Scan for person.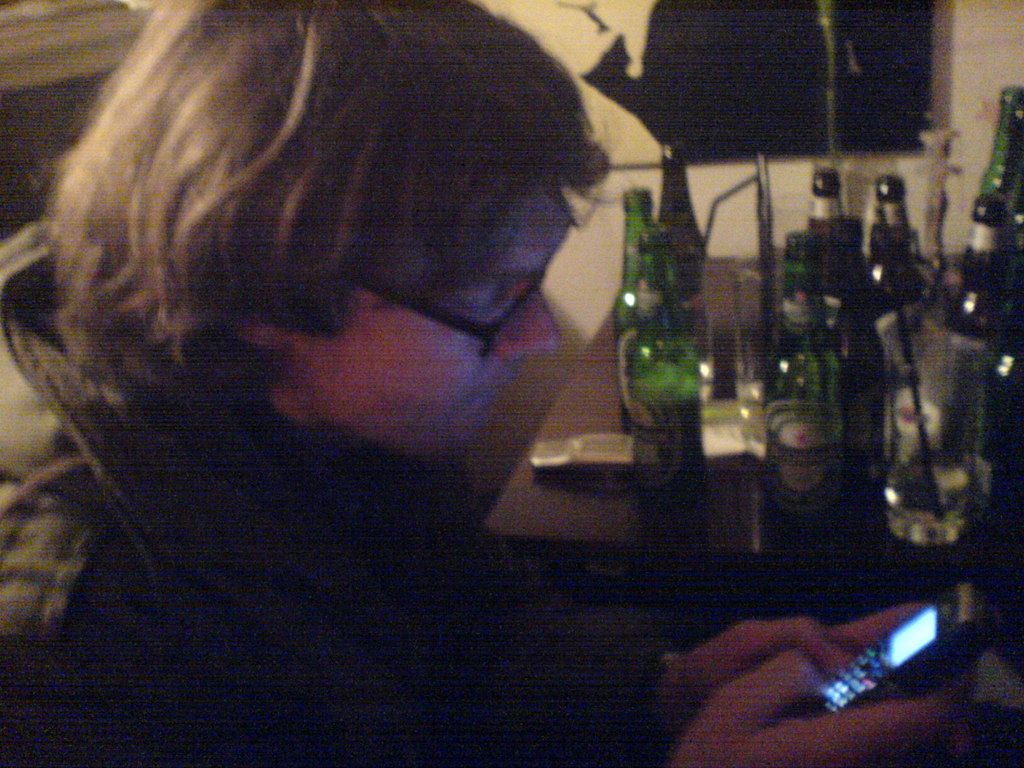
Scan result: <box>0,0,999,767</box>.
